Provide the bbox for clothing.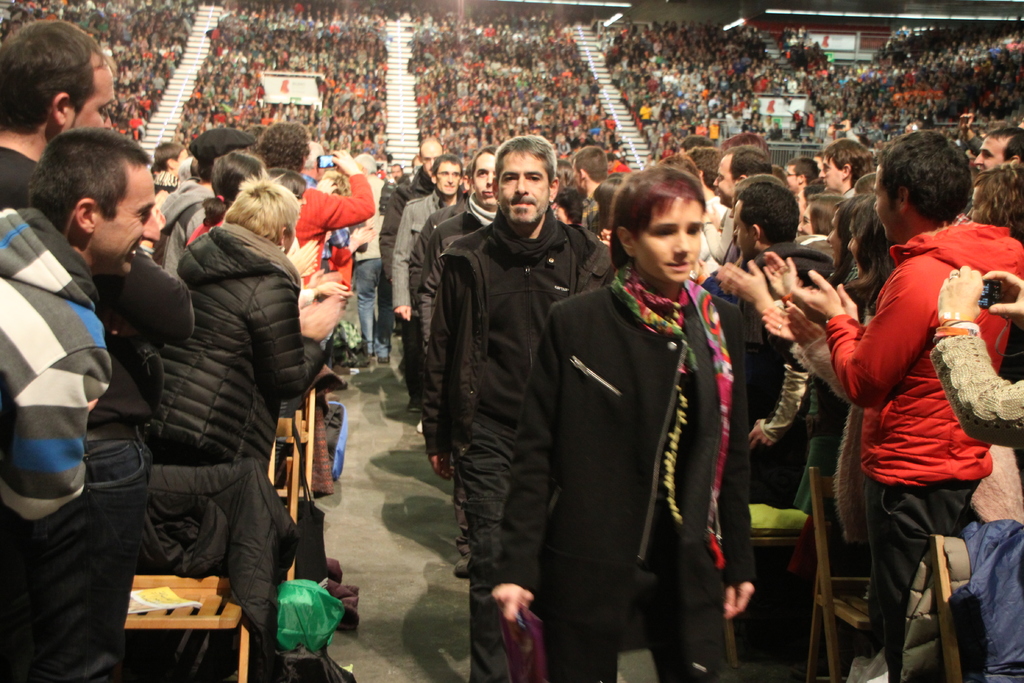
(389, 188, 438, 309).
